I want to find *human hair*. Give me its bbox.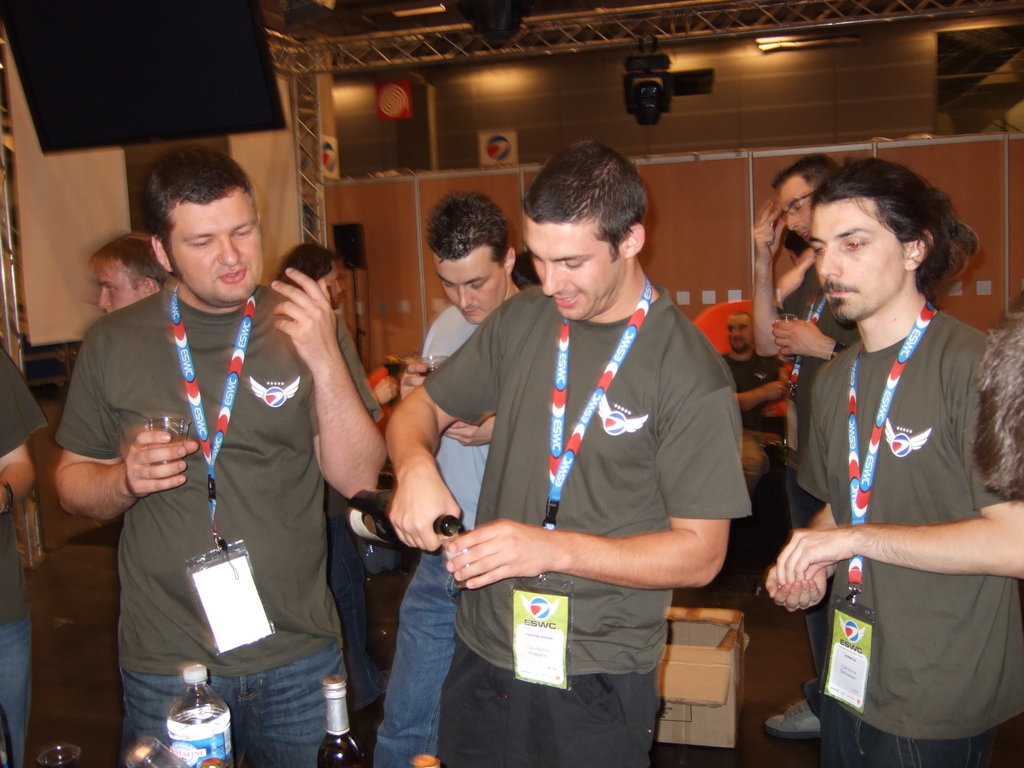
(left=424, top=191, right=509, bottom=266).
